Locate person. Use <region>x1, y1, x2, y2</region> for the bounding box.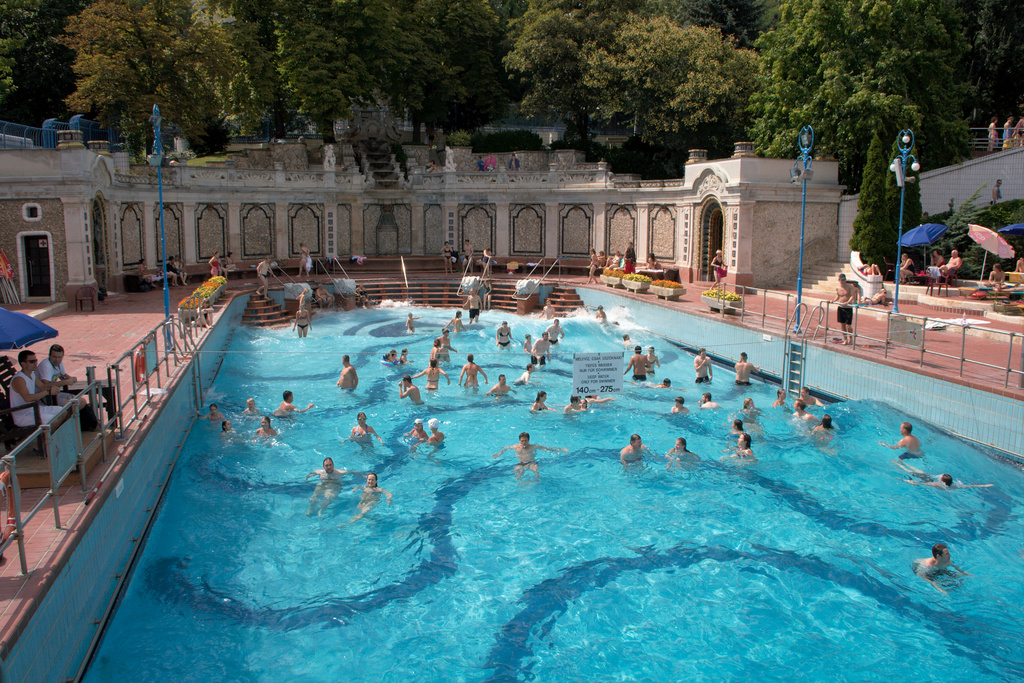
<region>481, 279, 492, 313</region>.
